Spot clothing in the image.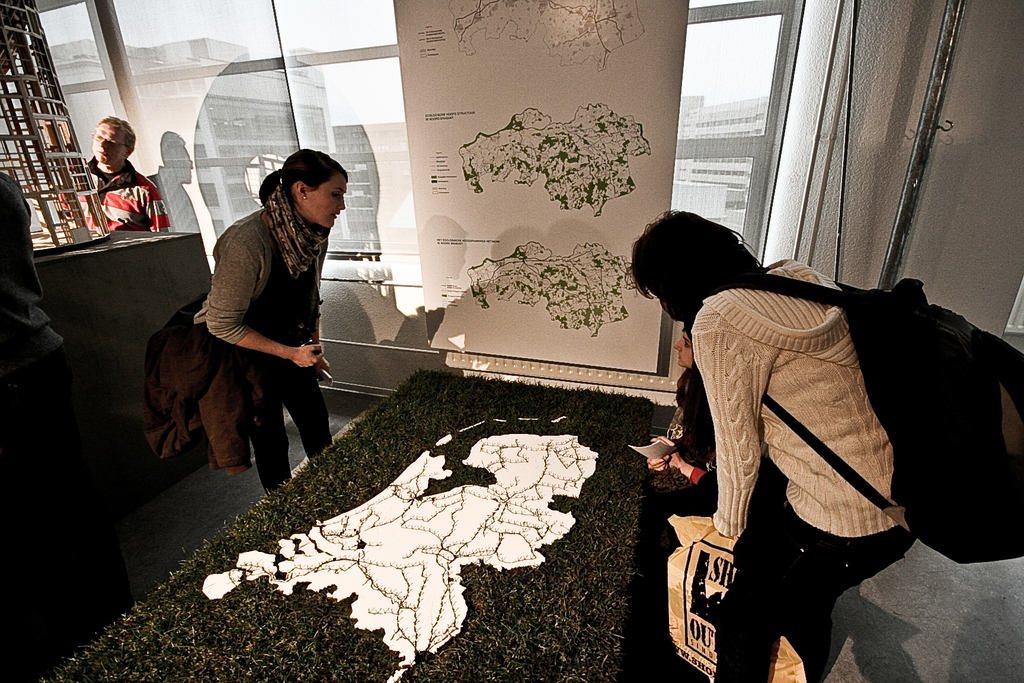
clothing found at (x1=688, y1=263, x2=912, y2=681).
